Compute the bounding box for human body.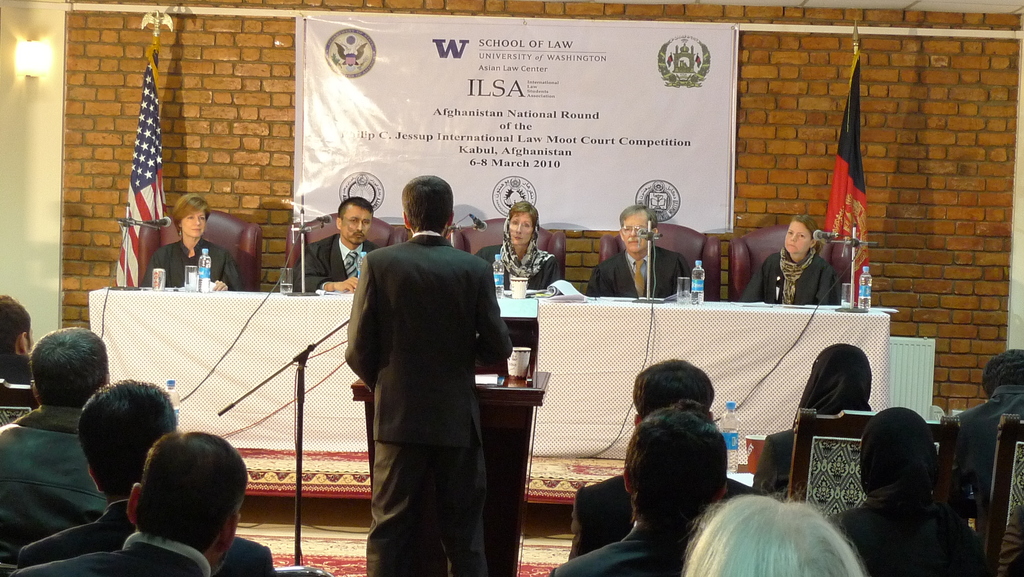
(x1=735, y1=248, x2=844, y2=306).
